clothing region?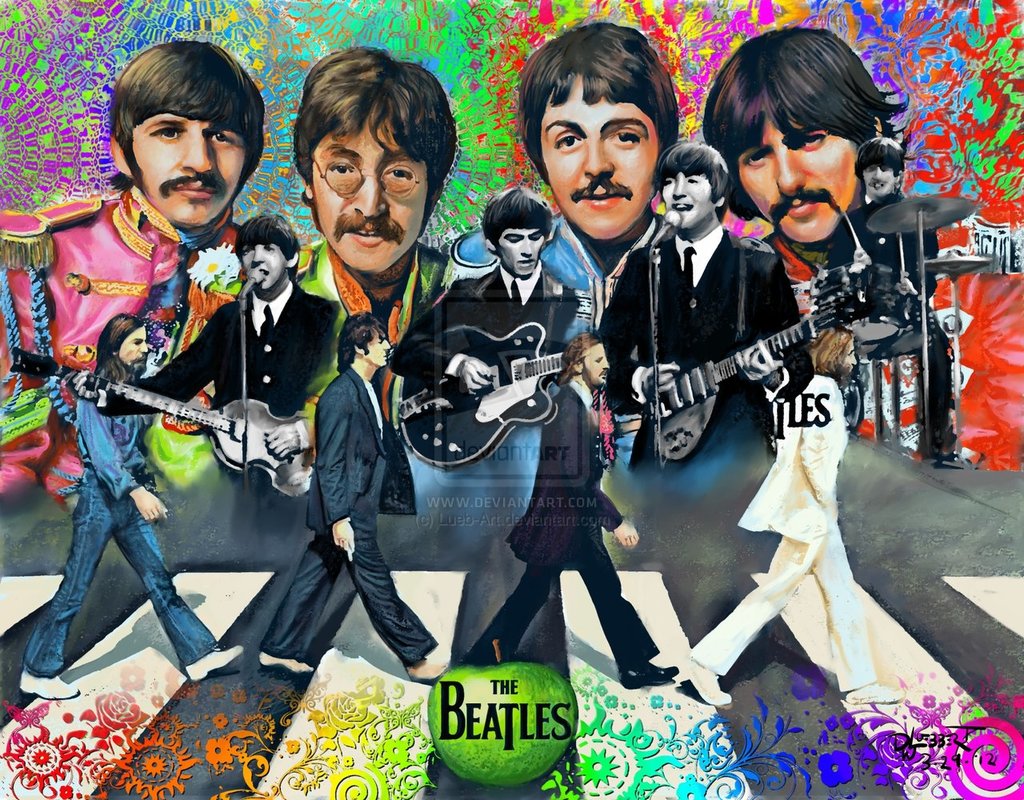
bbox=[385, 266, 578, 417]
